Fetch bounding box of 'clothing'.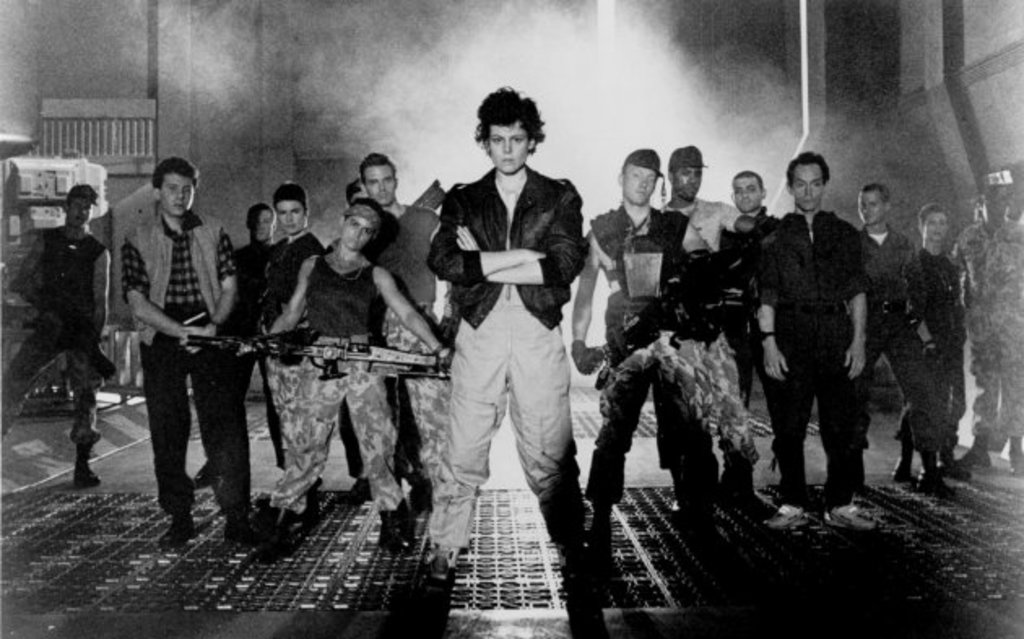
Bbox: 270:252:403:525.
